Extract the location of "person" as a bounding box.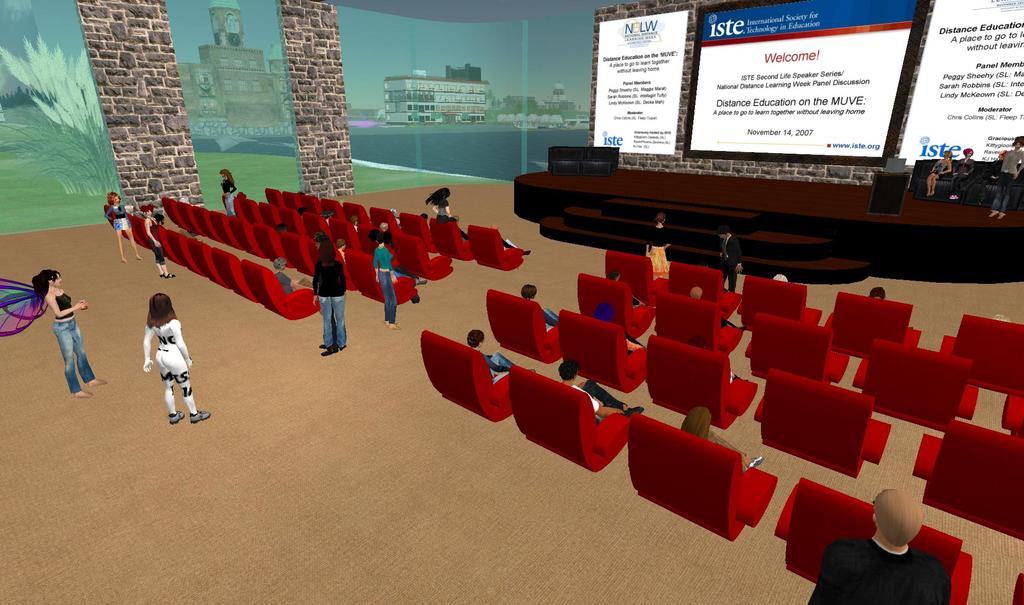
[145,207,180,282].
